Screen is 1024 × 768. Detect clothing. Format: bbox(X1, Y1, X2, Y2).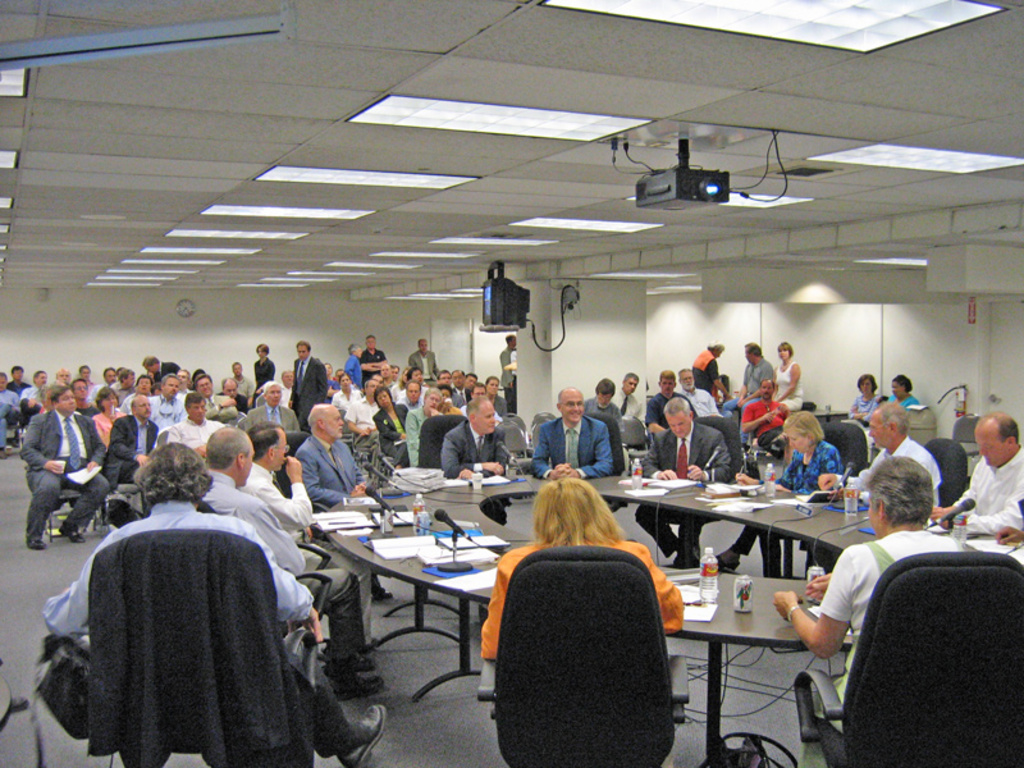
bbox(474, 541, 694, 675).
